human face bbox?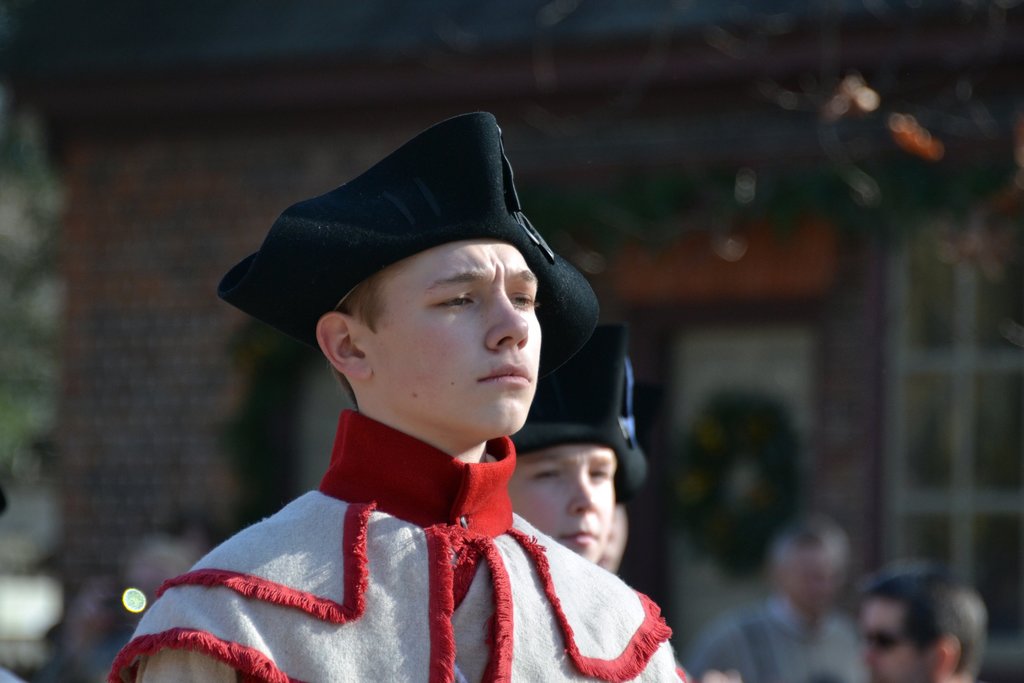
detection(862, 604, 936, 682)
